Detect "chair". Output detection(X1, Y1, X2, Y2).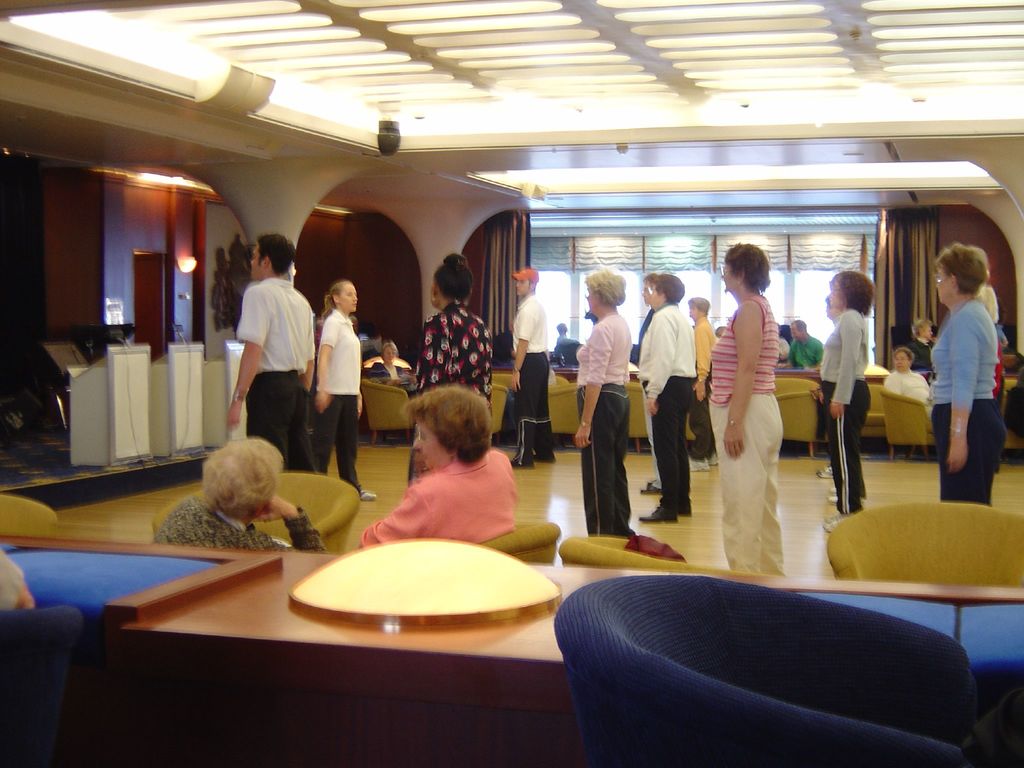
detection(557, 533, 798, 581).
